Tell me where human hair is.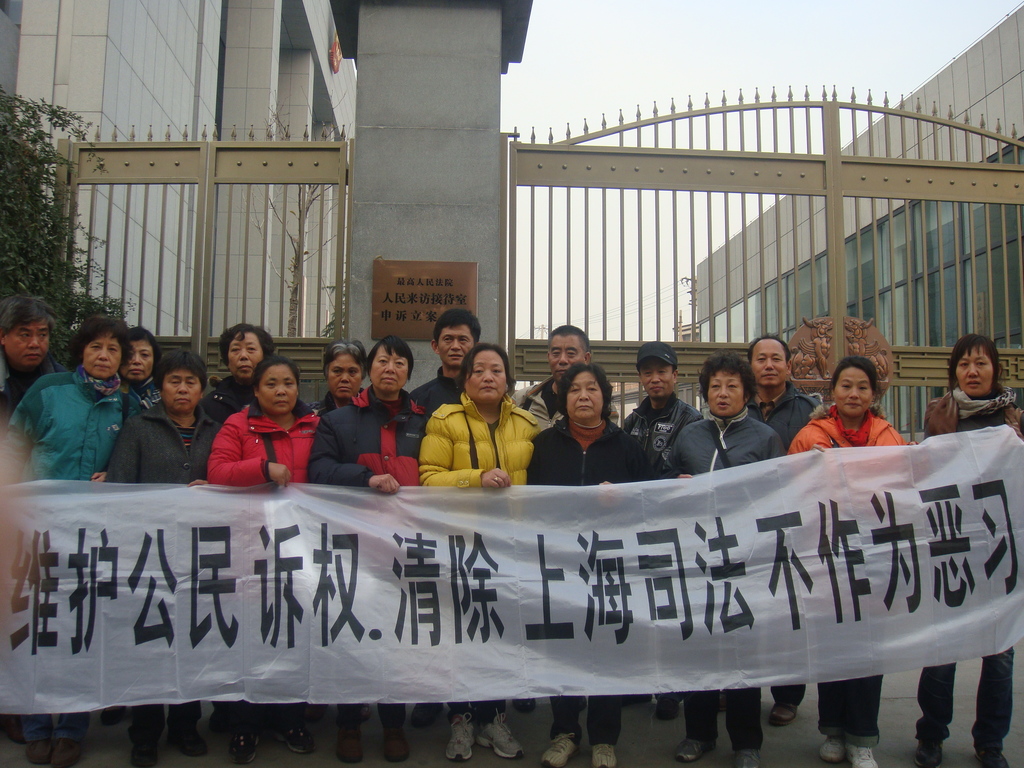
human hair is at [946, 332, 1002, 390].
